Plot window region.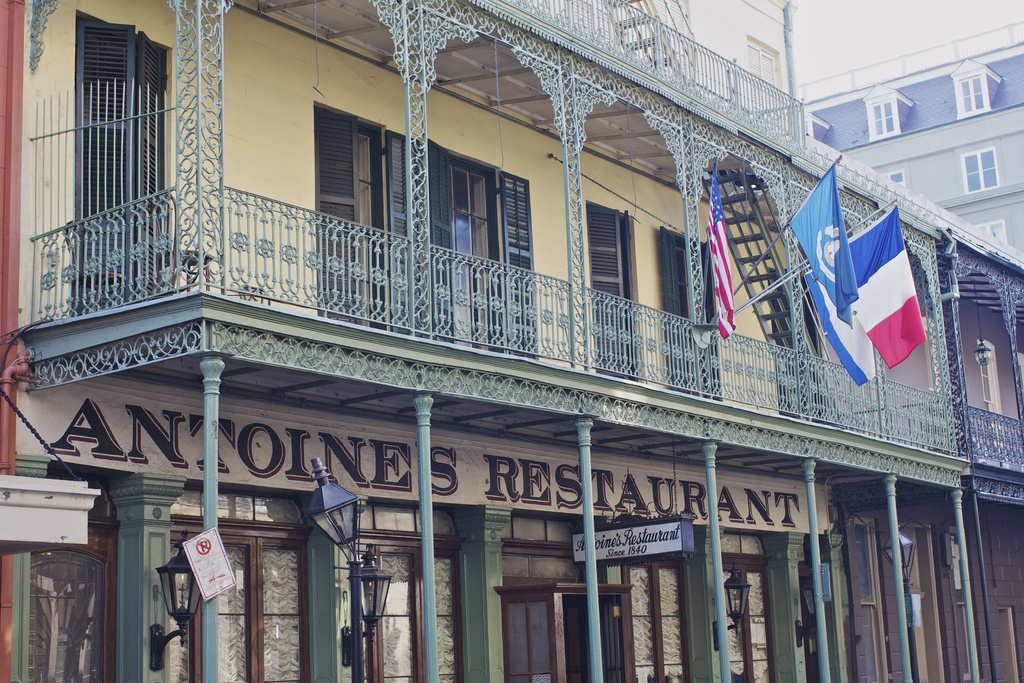
Plotted at bbox=[883, 172, 906, 184].
